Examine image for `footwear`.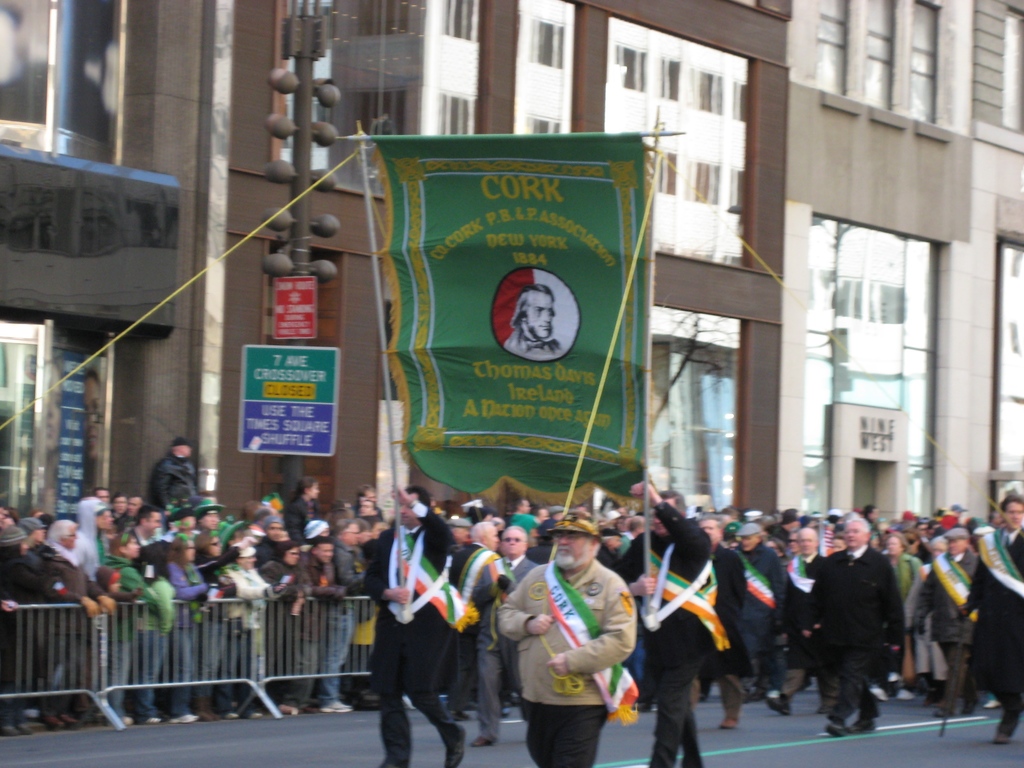
Examination result: {"left": 322, "top": 698, "right": 354, "bottom": 715}.
